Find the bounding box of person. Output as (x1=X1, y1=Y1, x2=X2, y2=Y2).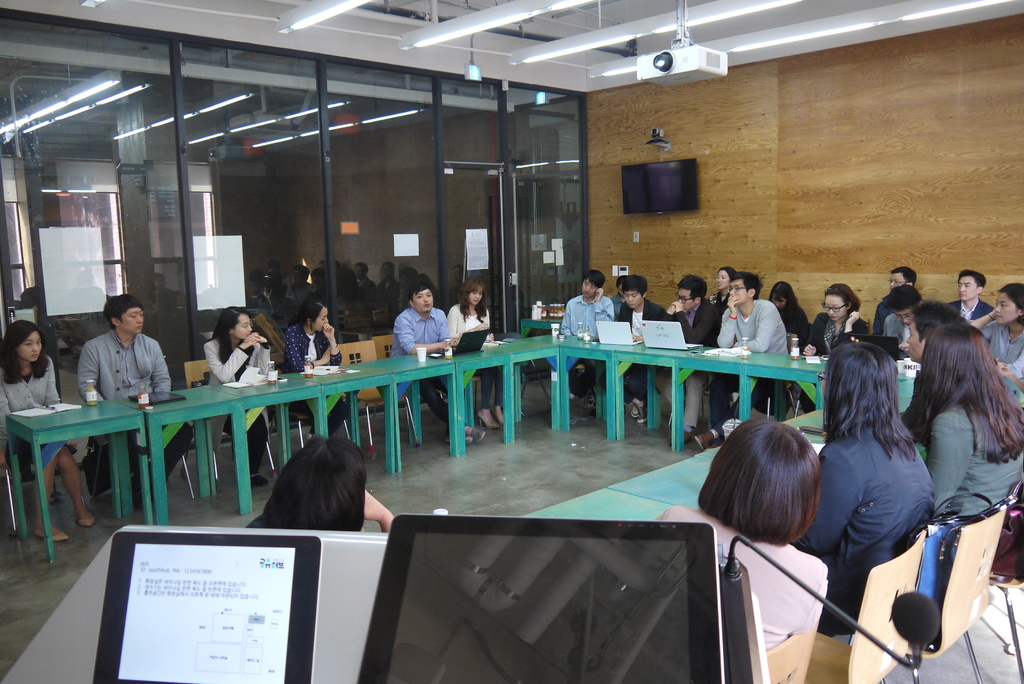
(x1=979, y1=283, x2=1023, y2=363).
